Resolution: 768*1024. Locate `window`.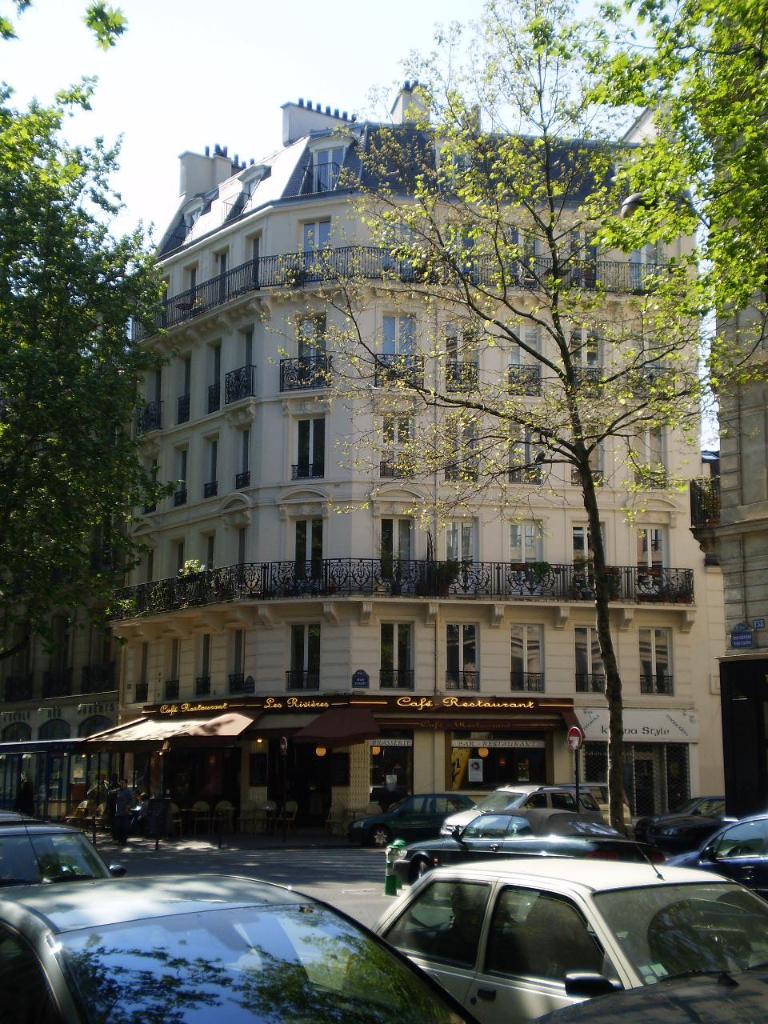
bbox(574, 621, 611, 697).
